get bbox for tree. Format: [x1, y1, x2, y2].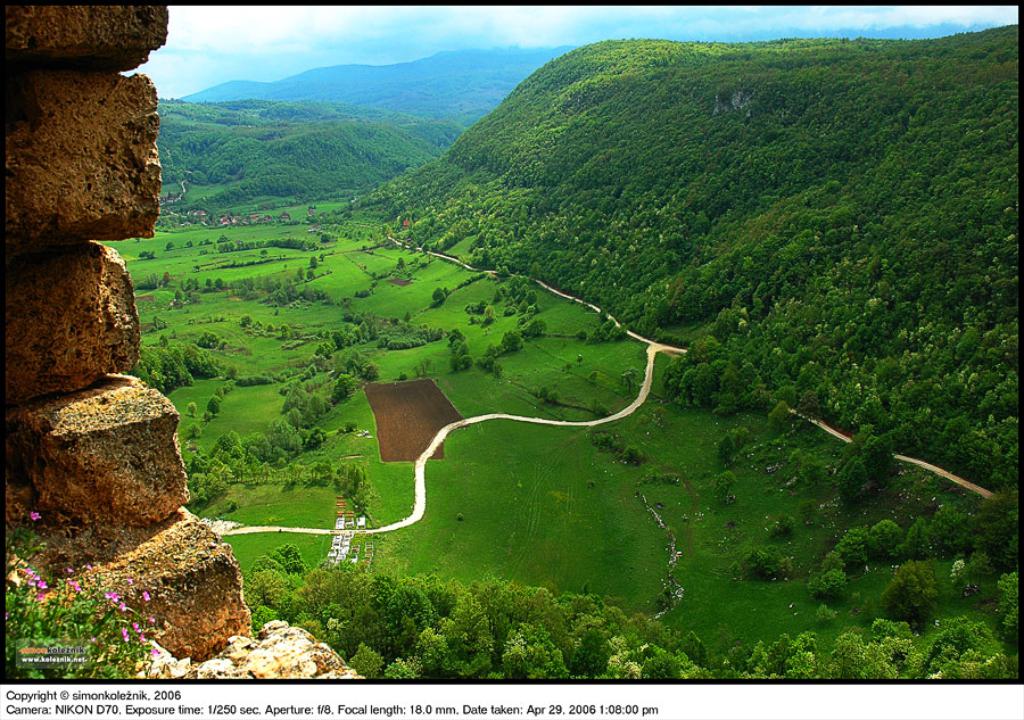
[815, 548, 849, 590].
